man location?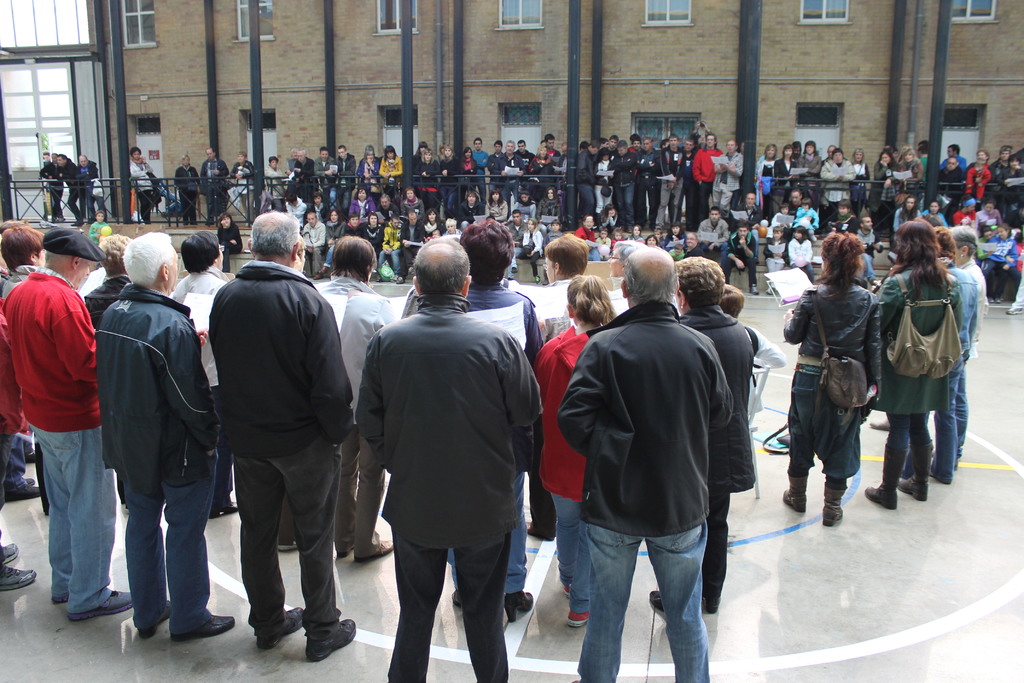
x1=381 y1=220 x2=394 y2=273
